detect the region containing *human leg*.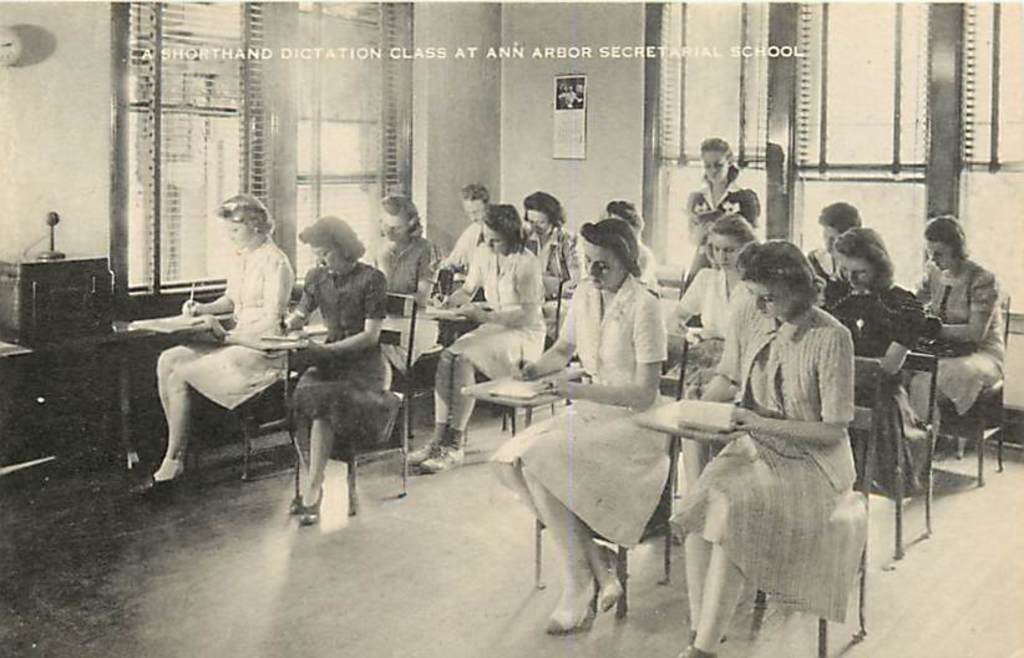
402 355 446 461.
